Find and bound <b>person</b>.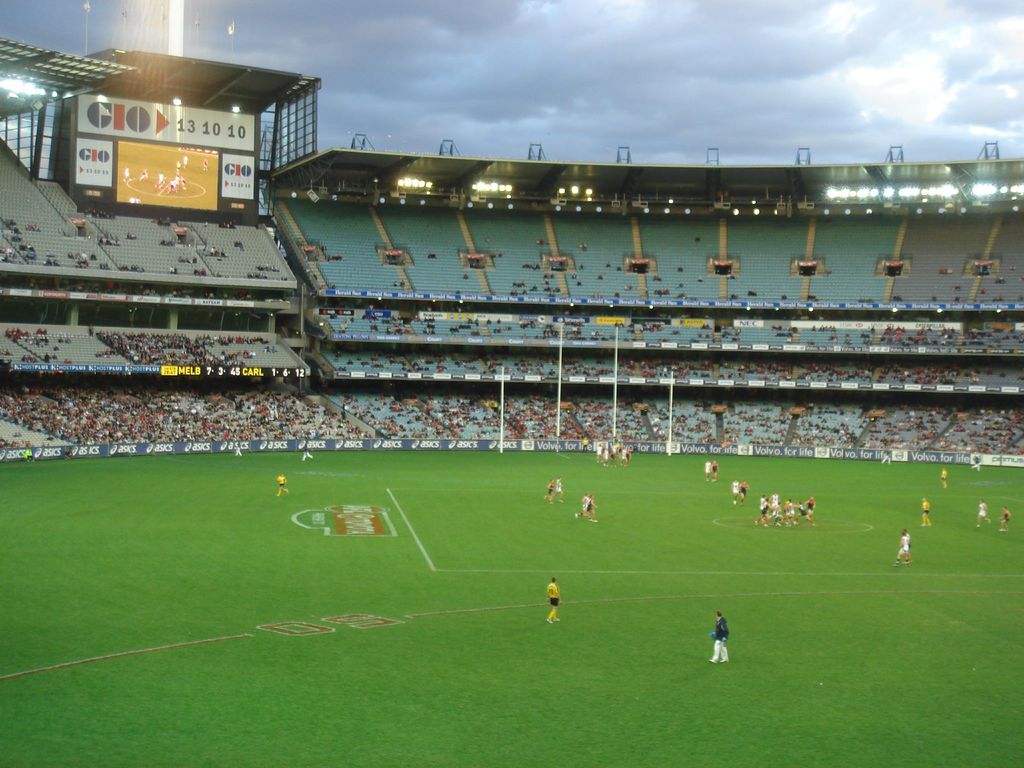
Bound: locate(575, 492, 588, 518).
